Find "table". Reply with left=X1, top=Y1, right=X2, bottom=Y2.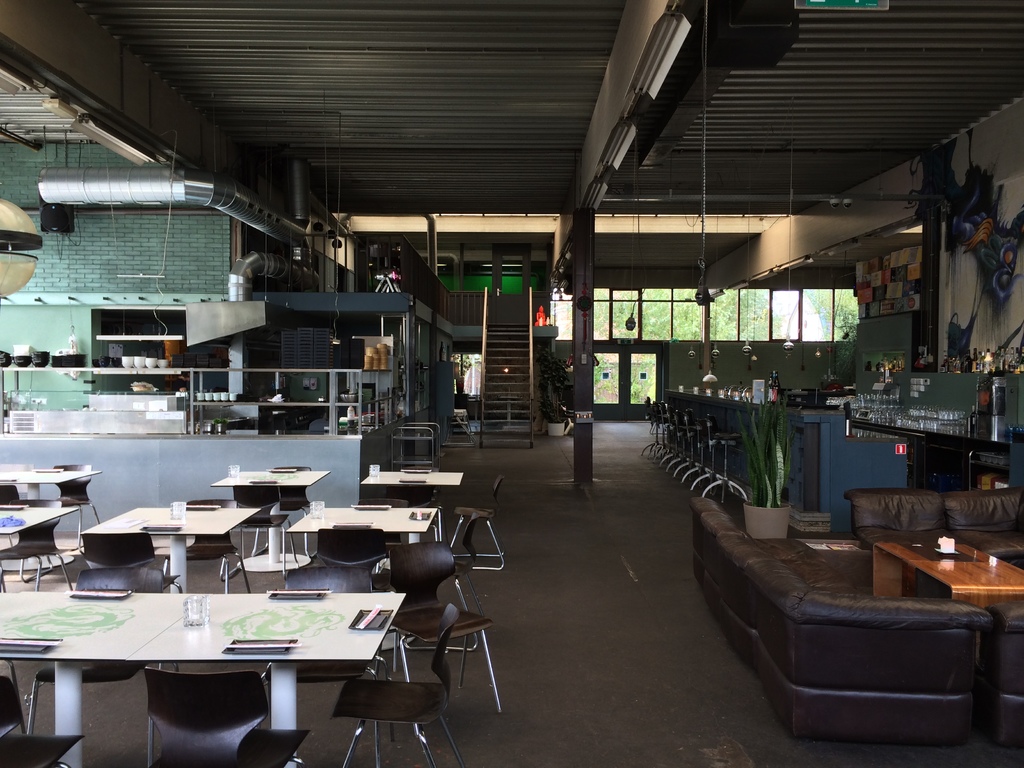
left=210, top=471, right=332, bottom=573.
